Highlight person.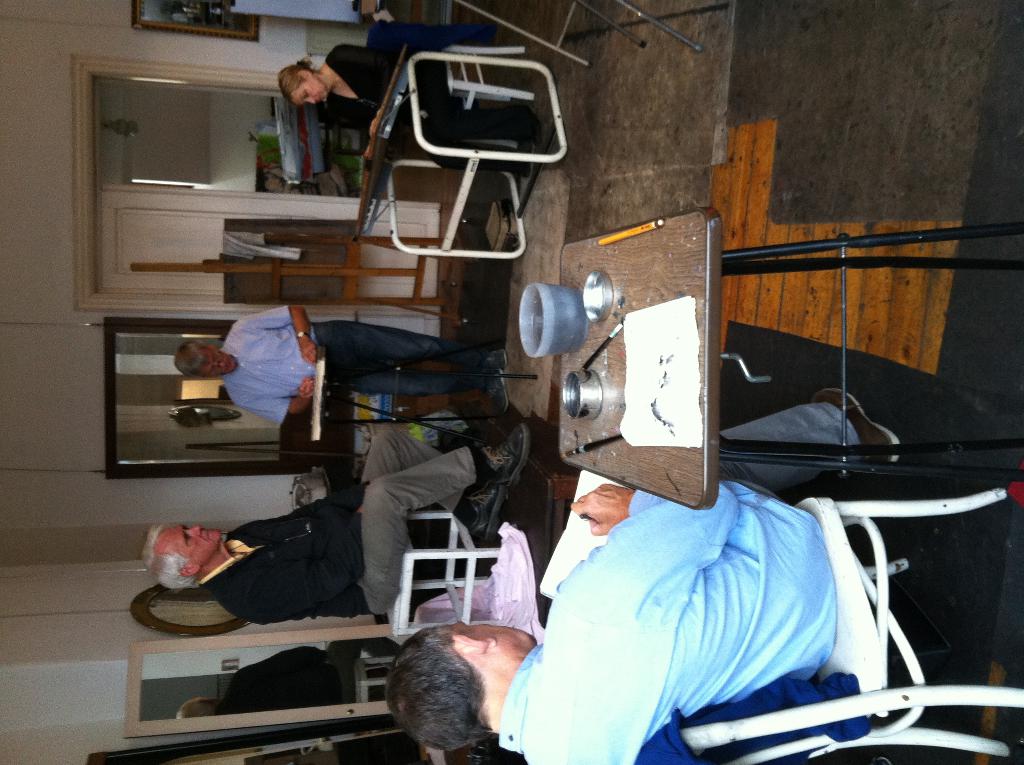
Highlighted region: <box>285,41,537,161</box>.
